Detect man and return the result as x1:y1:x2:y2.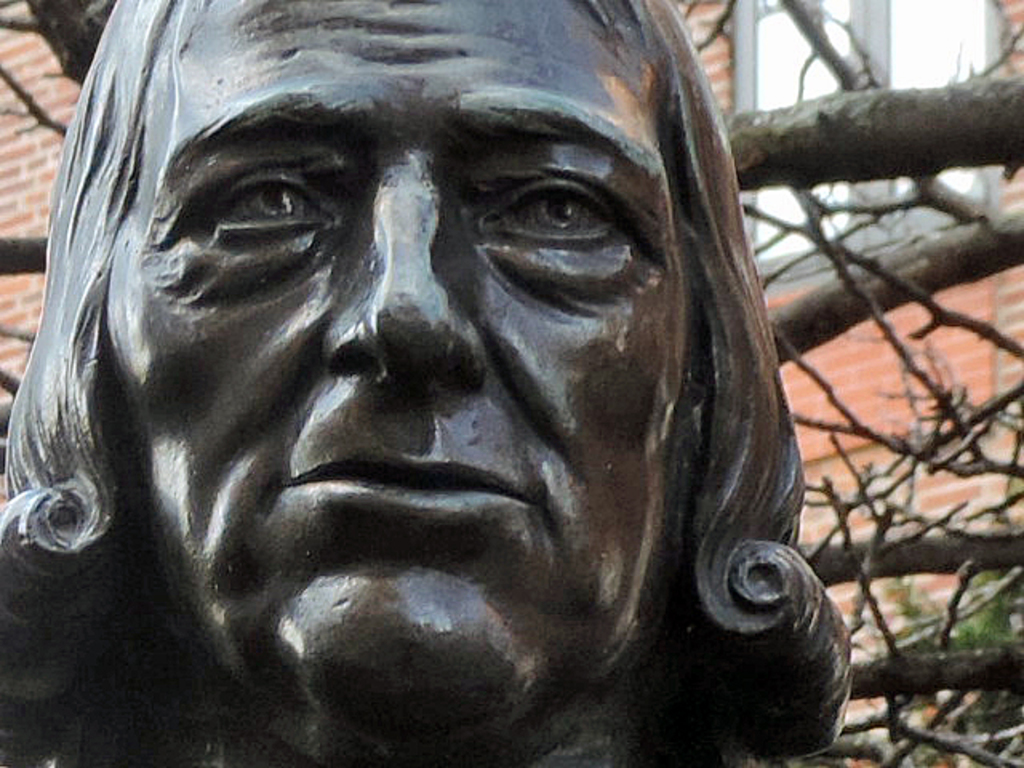
10:0:877:767.
